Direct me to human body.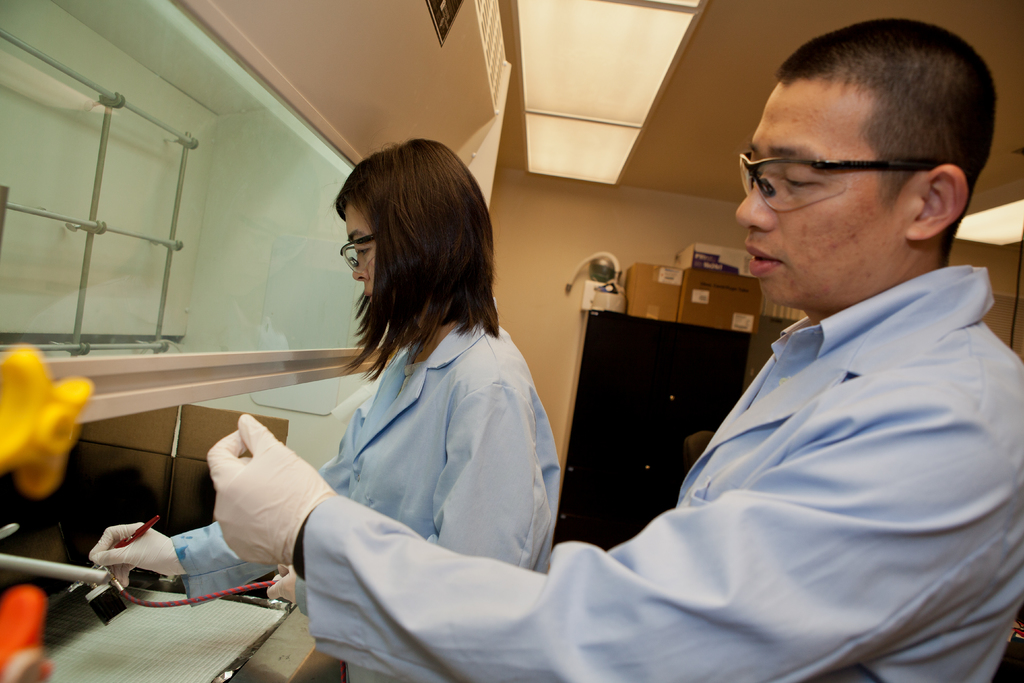
Direction: left=93, top=18, right=1023, bottom=682.
